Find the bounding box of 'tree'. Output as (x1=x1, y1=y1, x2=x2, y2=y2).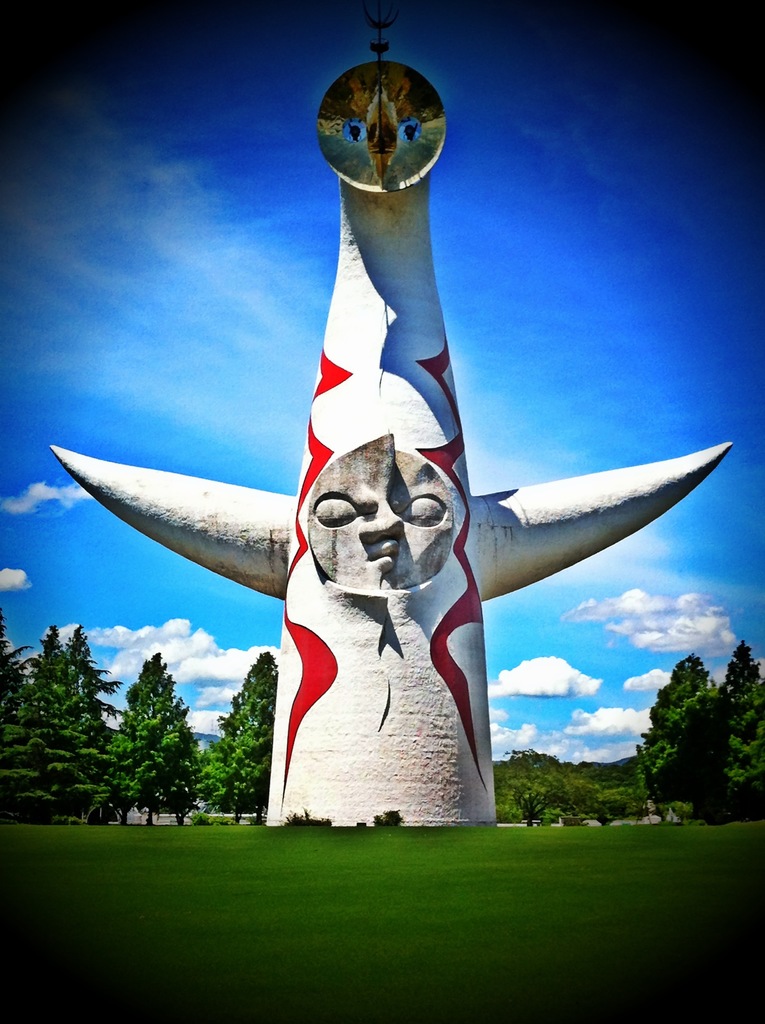
(x1=203, y1=638, x2=278, y2=815).
